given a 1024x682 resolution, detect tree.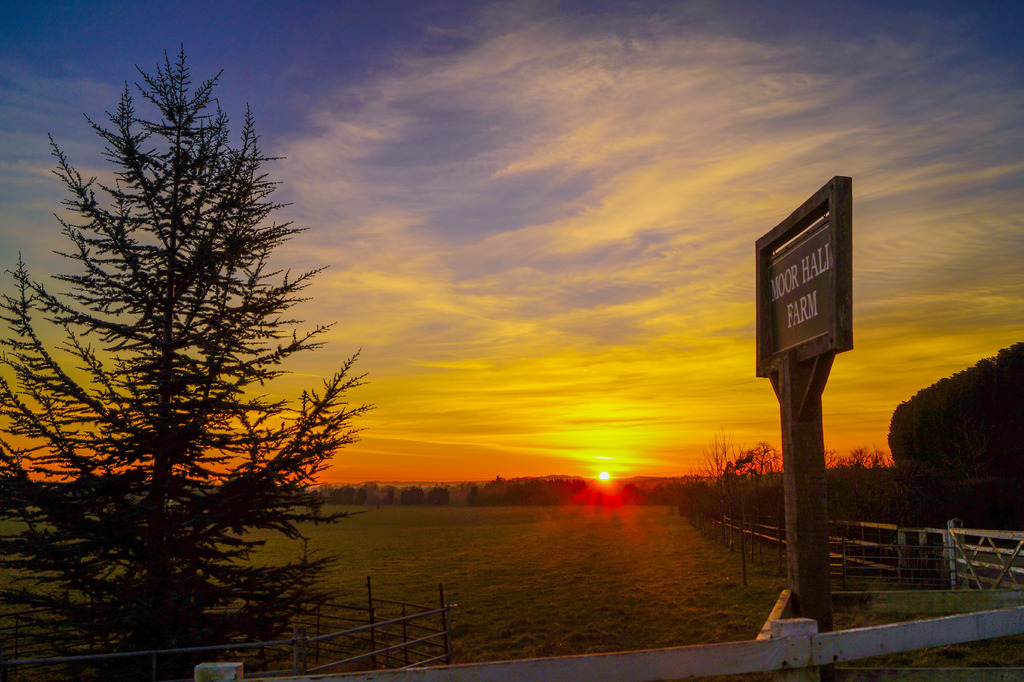
0,53,374,681.
